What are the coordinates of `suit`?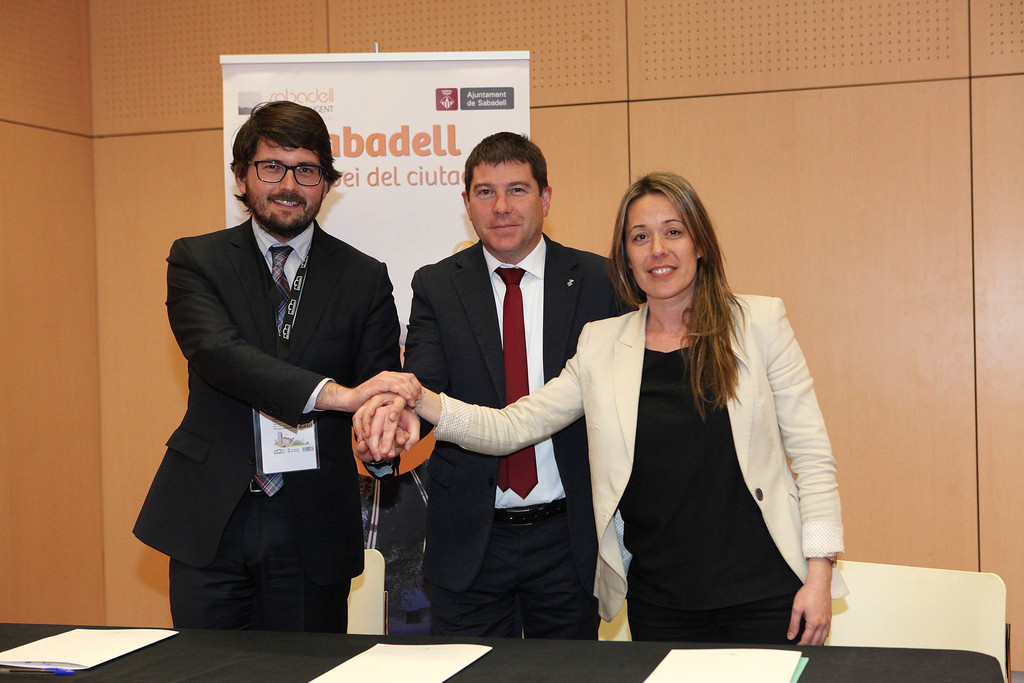
locate(399, 239, 641, 646).
